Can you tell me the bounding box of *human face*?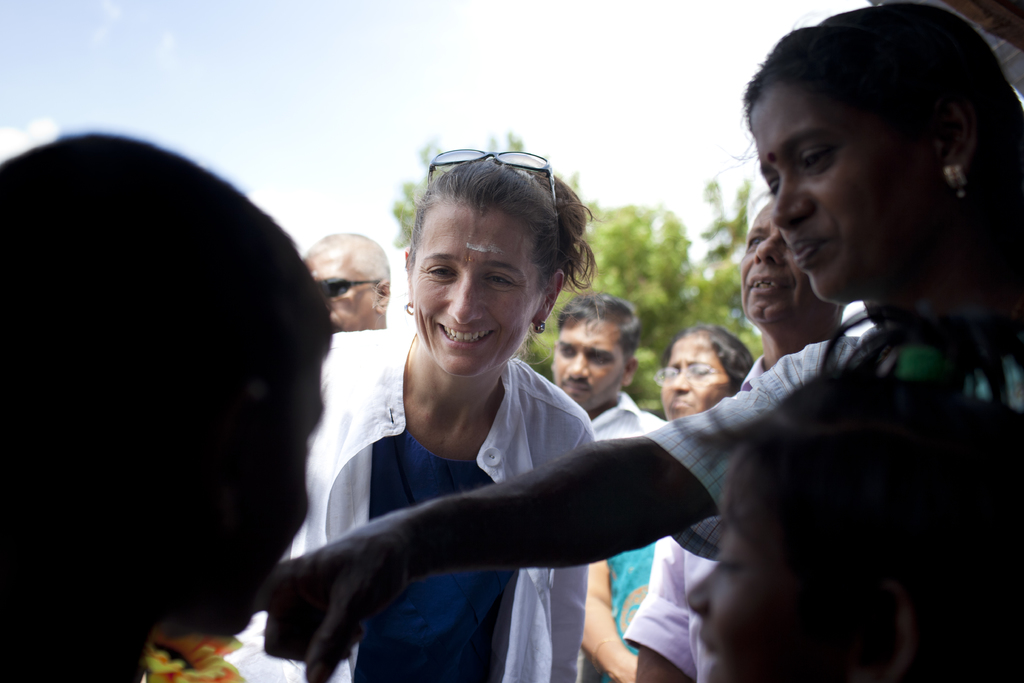
pyautogui.locateOnScreen(295, 244, 374, 333).
